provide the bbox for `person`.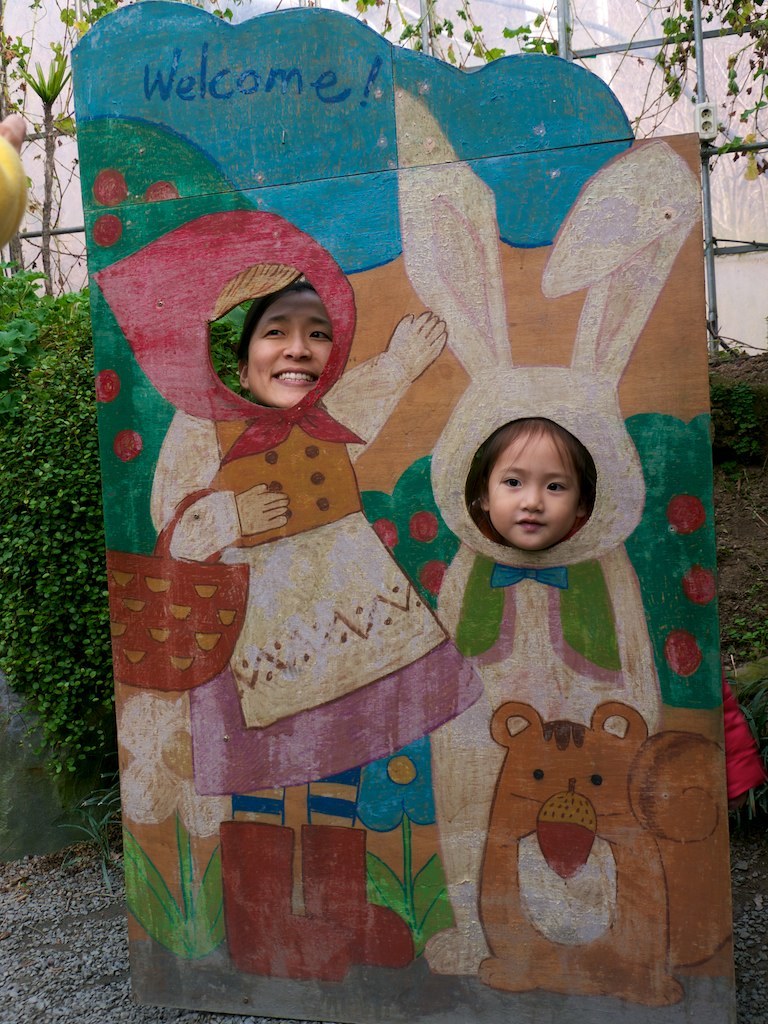
locate(152, 211, 445, 980).
